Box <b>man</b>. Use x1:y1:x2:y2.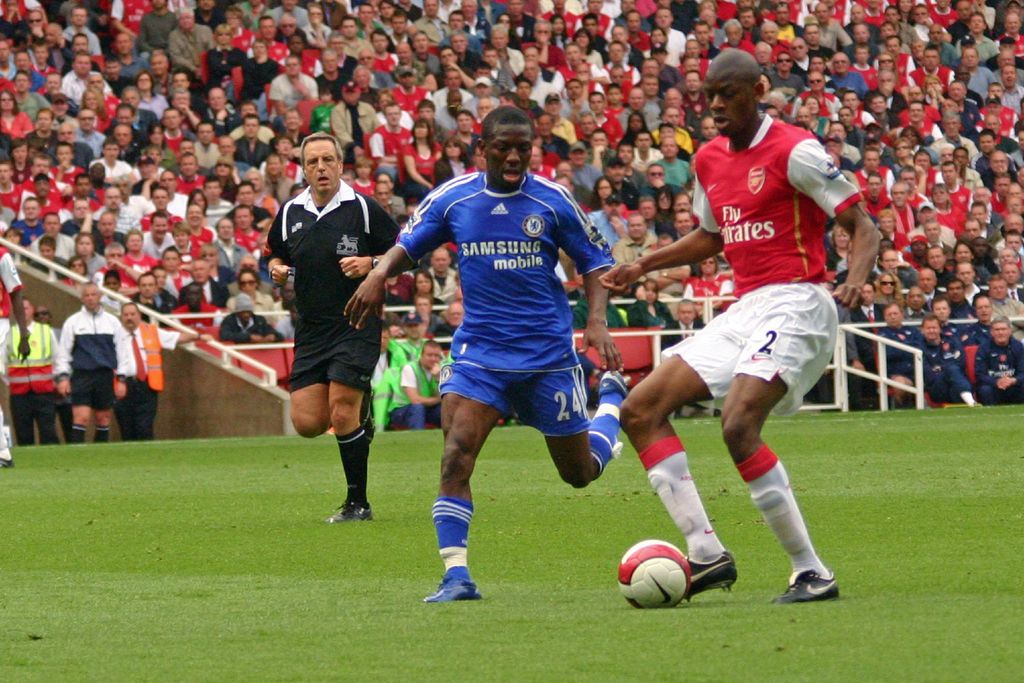
249:12:292:63.
